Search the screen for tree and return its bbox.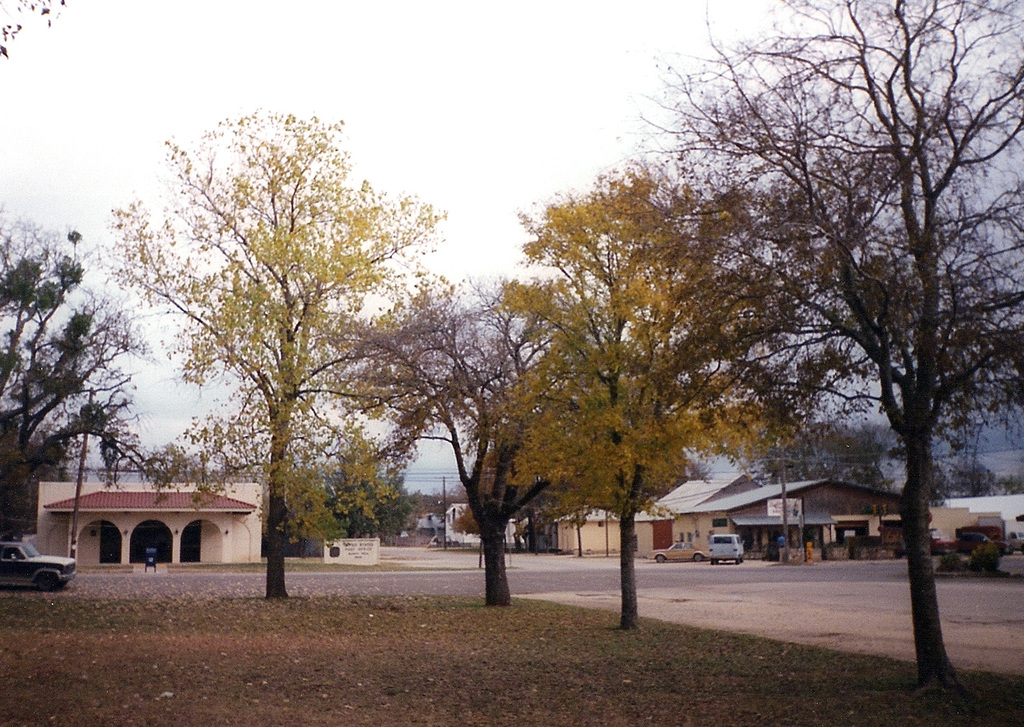
Found: (left=473, top=155, right=816, bottom=639).
